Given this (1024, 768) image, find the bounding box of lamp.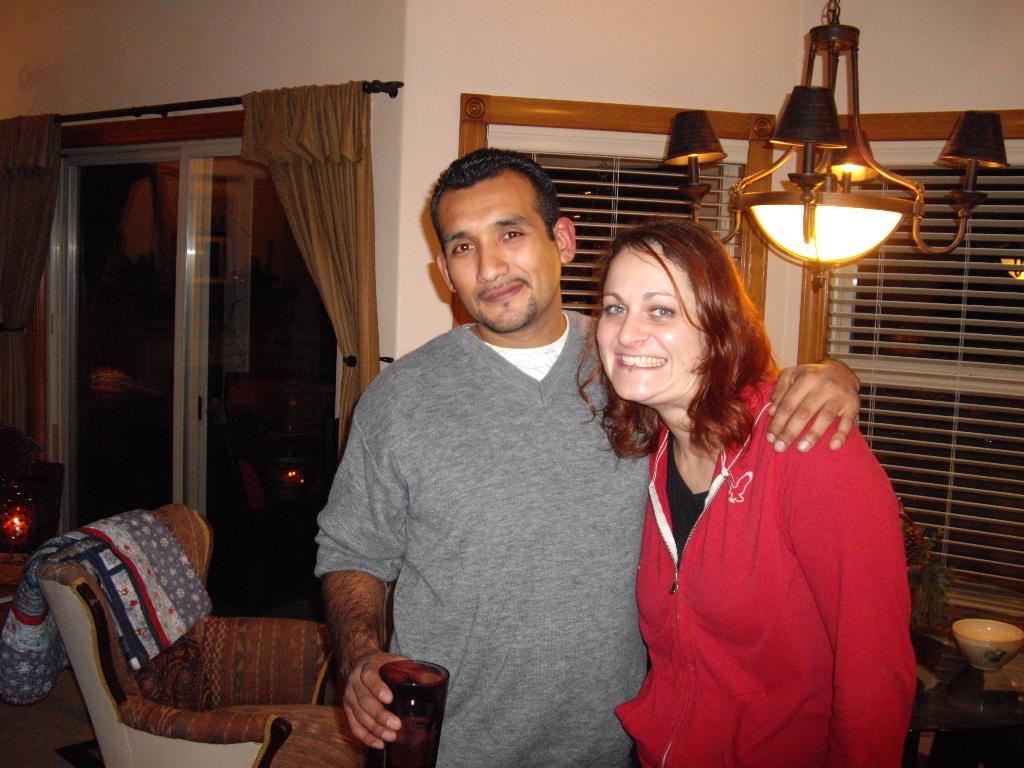
region(823, 126, 883, 192).
